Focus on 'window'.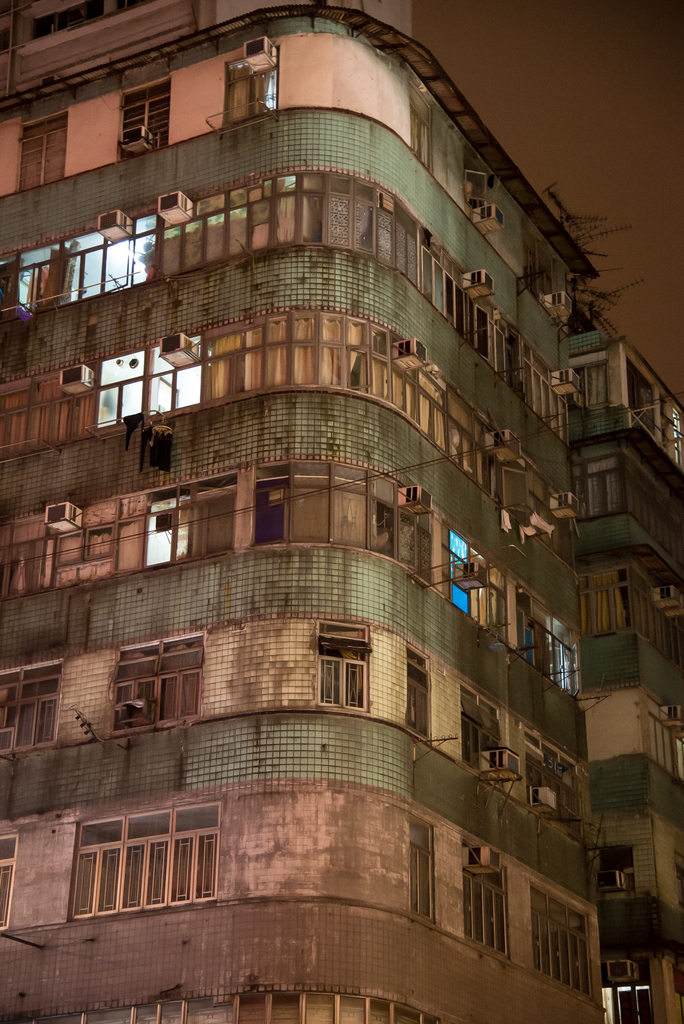
Focused at bbox=[224, 60, 271, 123].
